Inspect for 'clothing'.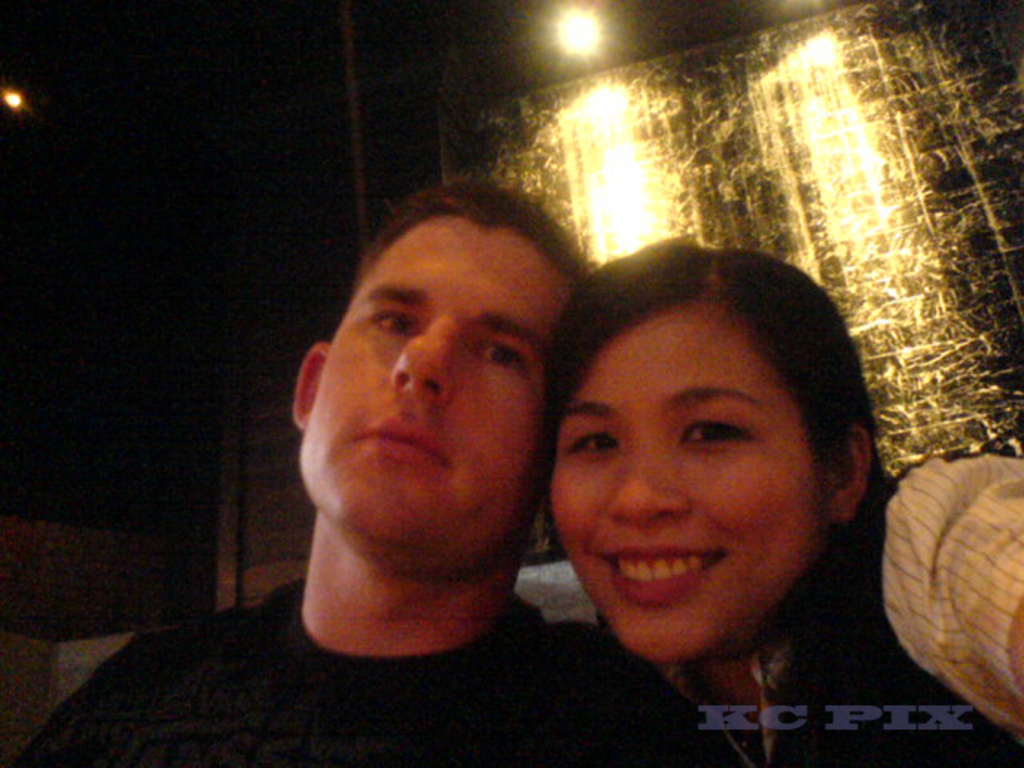
Inspection: region(9, 576, 698, 767).
